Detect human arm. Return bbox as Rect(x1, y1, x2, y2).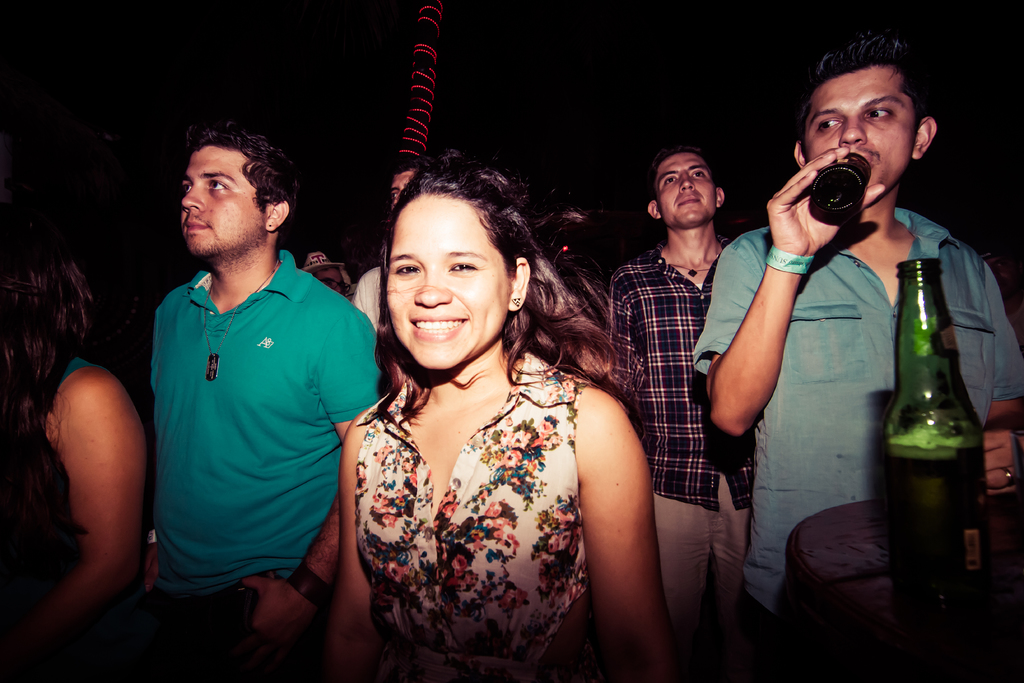
Rect(703, 145, 886, 441).
